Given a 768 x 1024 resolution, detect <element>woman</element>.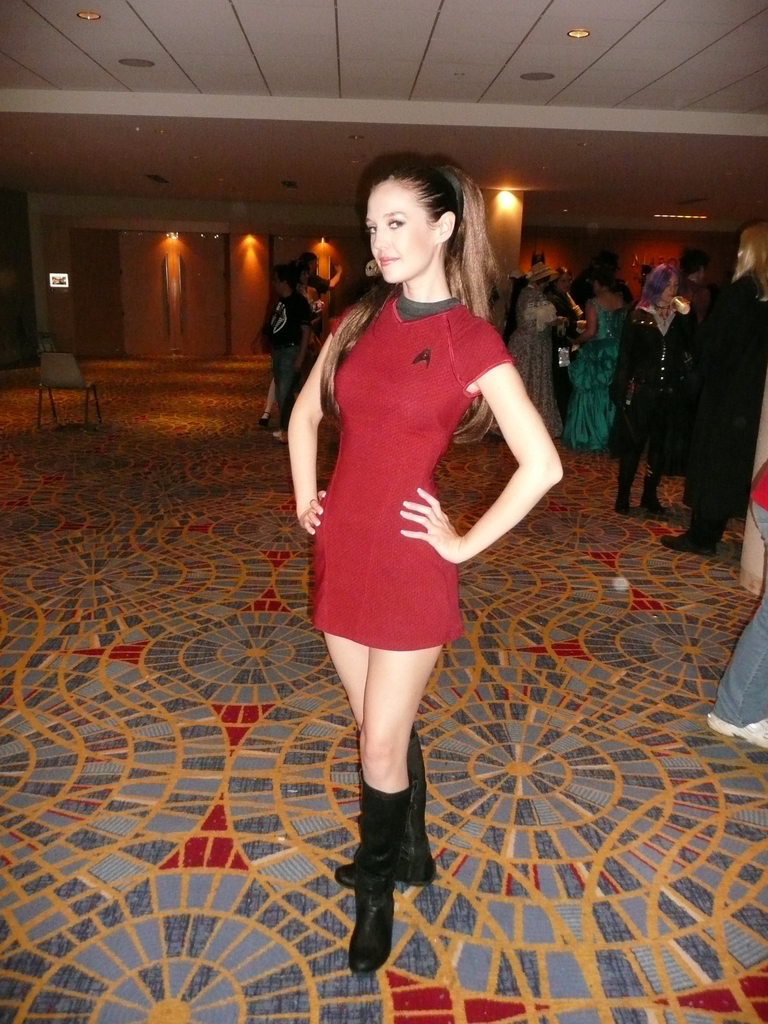
283/156/551/891.
